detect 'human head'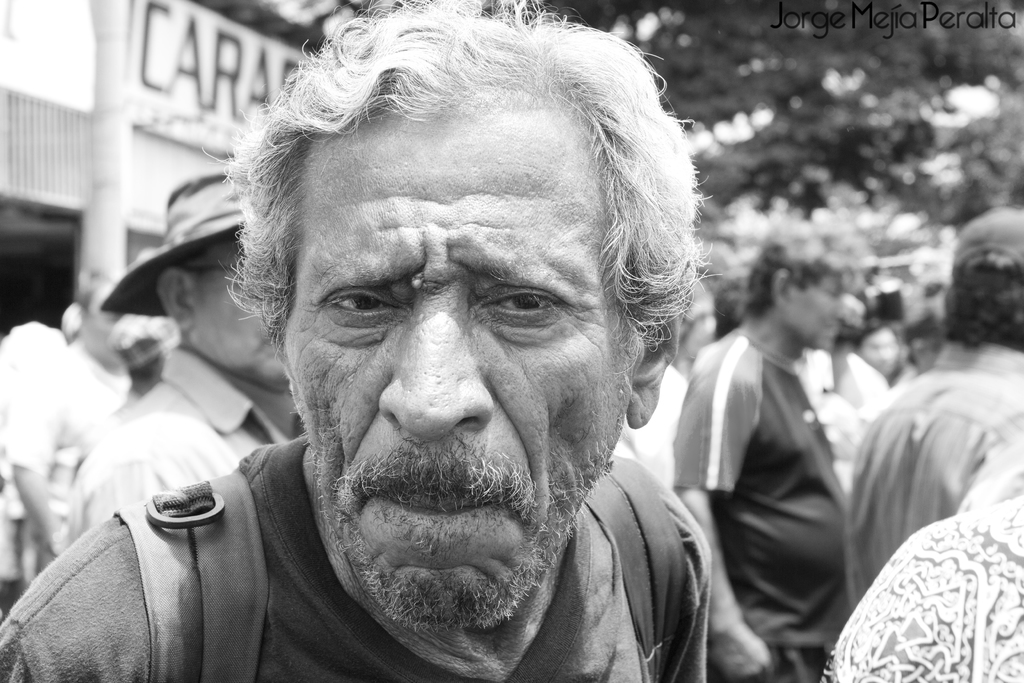
crop(740, 228, 858, 352)
